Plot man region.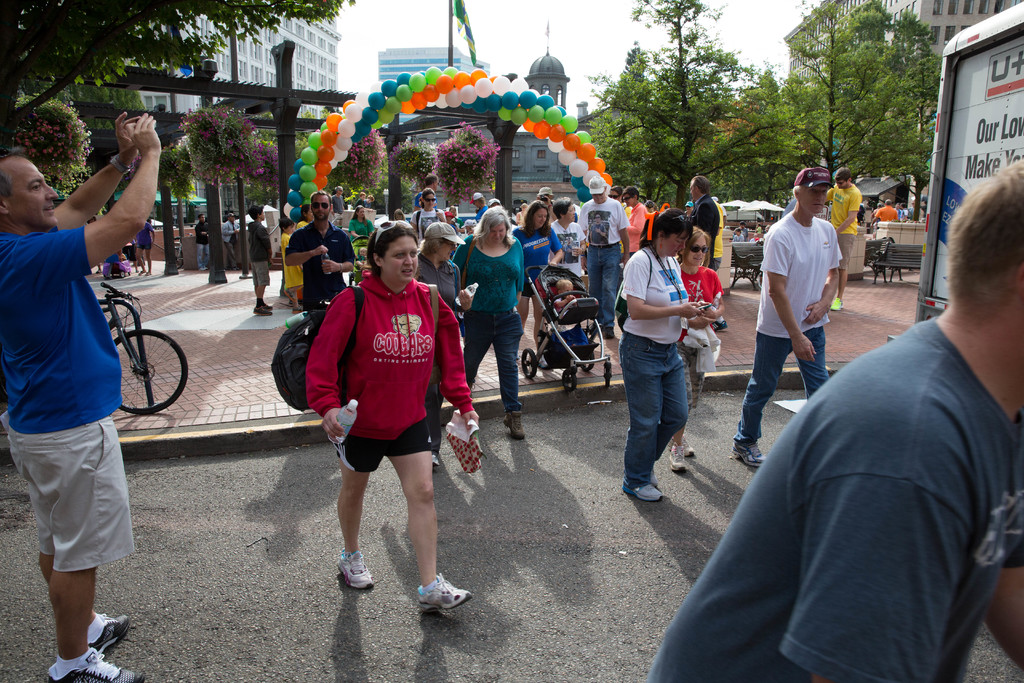
Plotted at BBox(574, 180, 629, 342).
